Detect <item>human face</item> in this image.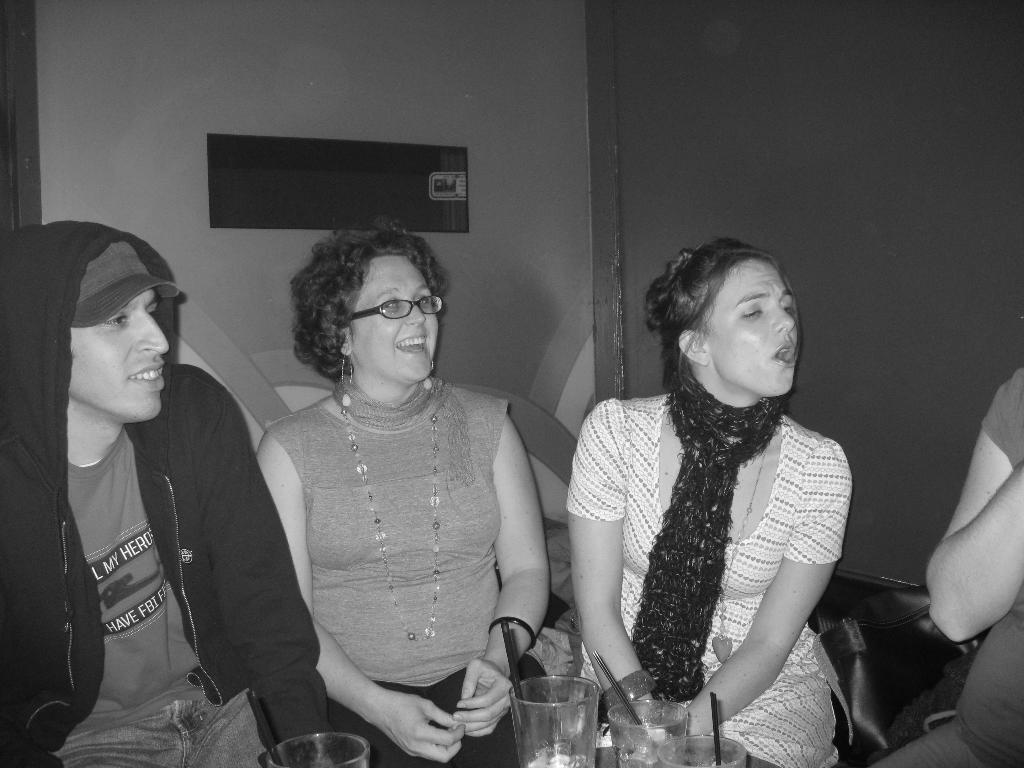
Detection: box(703, 260, 804, 393).
